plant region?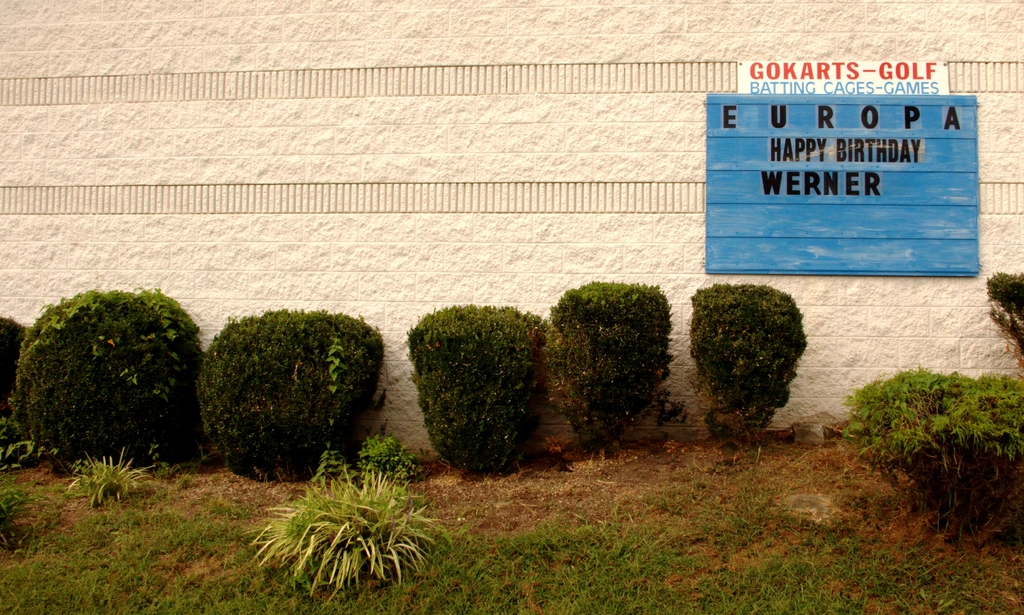
[left=193, top=301, right=387, bottom=489]
